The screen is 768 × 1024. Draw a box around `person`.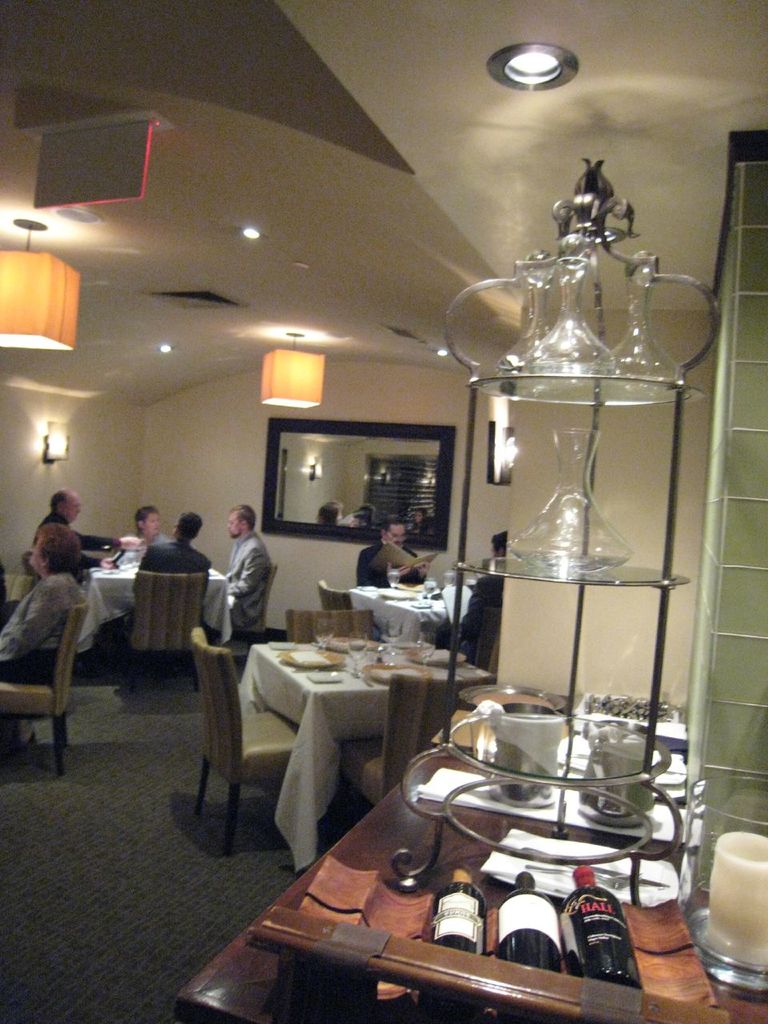
0/528/80/684.
